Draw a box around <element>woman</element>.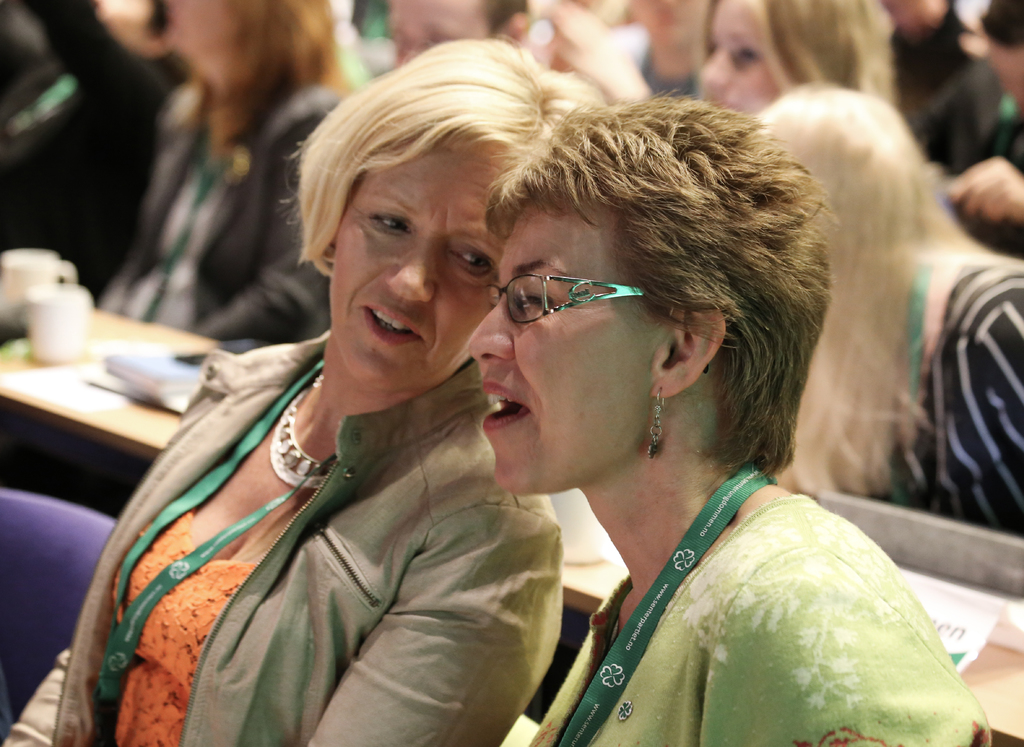
select_region(460, 82, 1000, 746).
